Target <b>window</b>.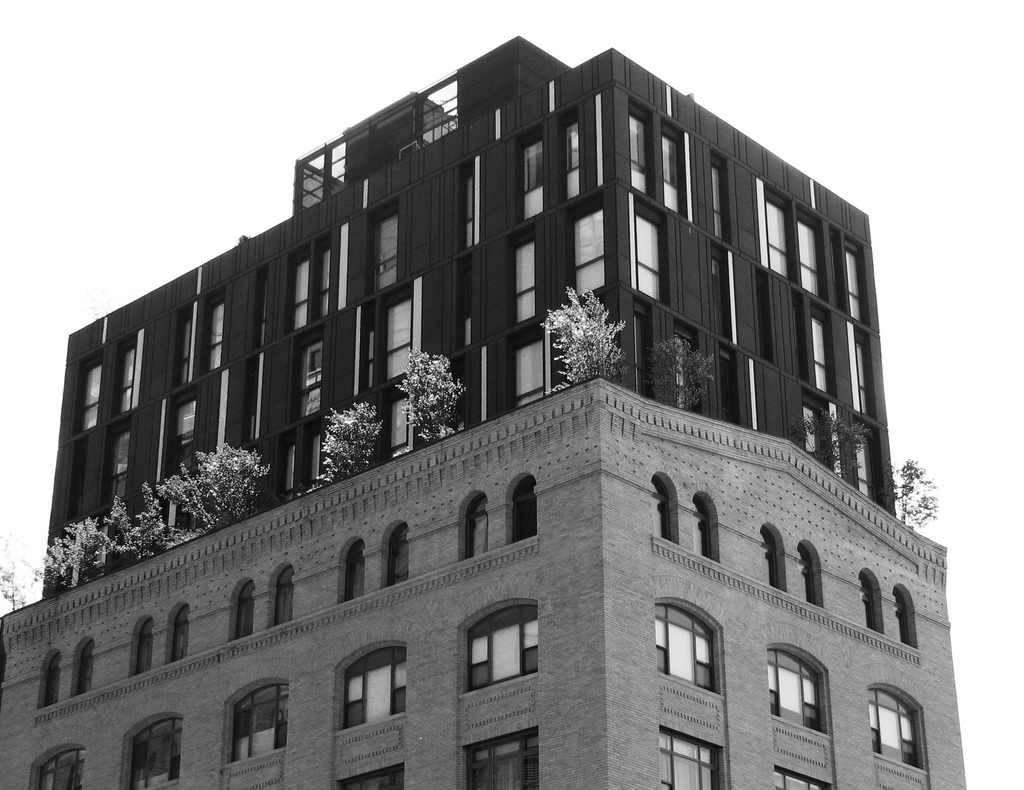
Target region: crop(456, 157, 476, 254).
